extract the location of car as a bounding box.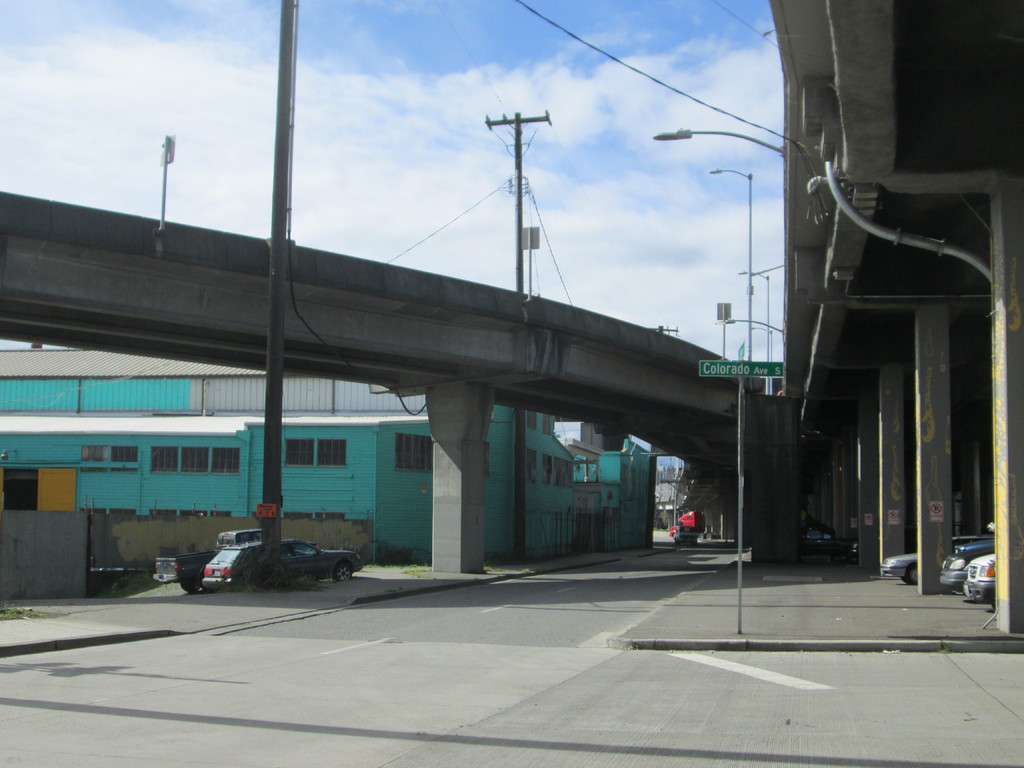
box(952, 538, 992, 554).
